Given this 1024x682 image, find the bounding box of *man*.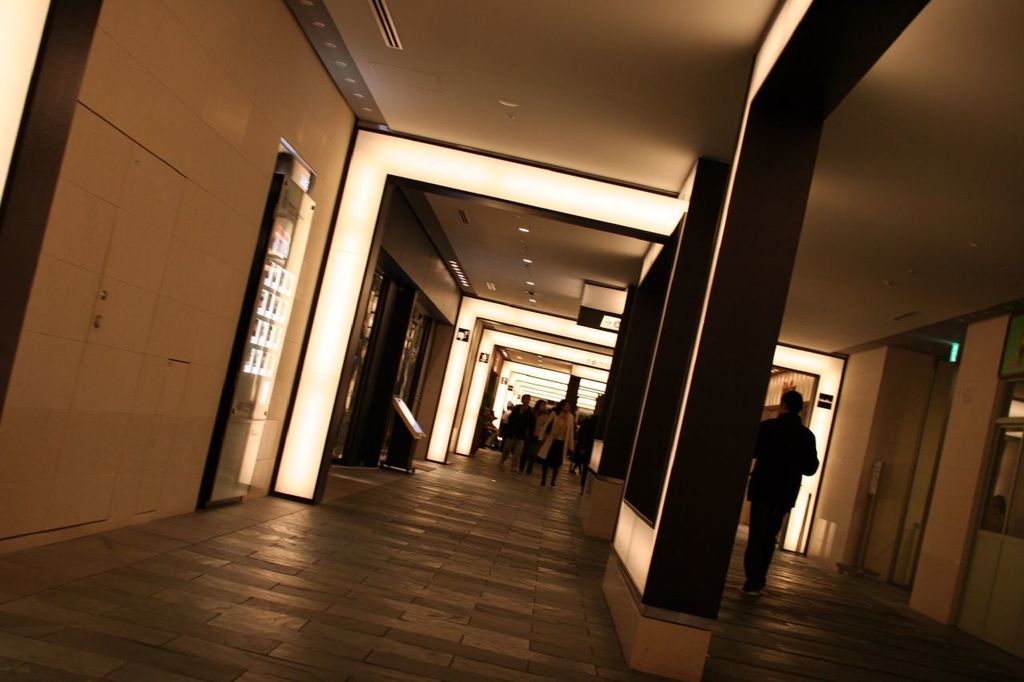
bbox=[746, 400, 834, 594].
